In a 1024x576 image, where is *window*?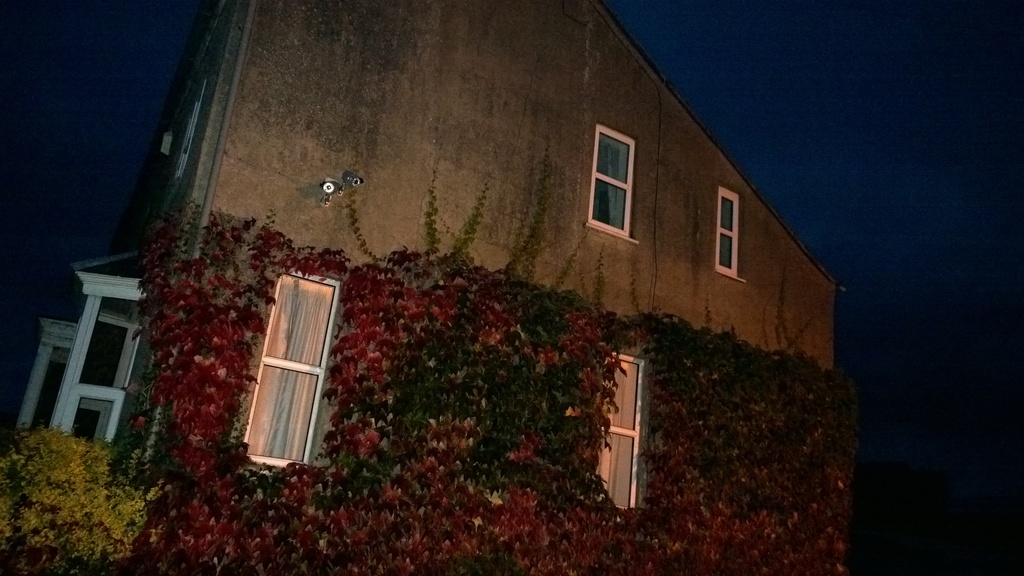
[x1=605, y1=351, x2=650, y2=513].
